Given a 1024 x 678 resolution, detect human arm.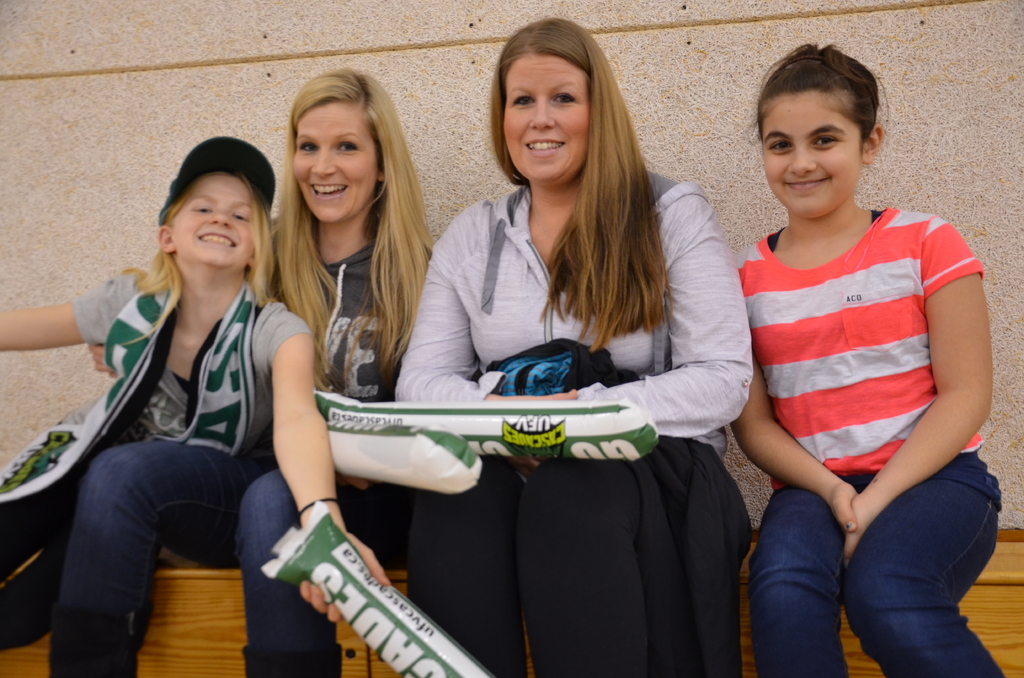
select_region(91, 336, 111, 377).
